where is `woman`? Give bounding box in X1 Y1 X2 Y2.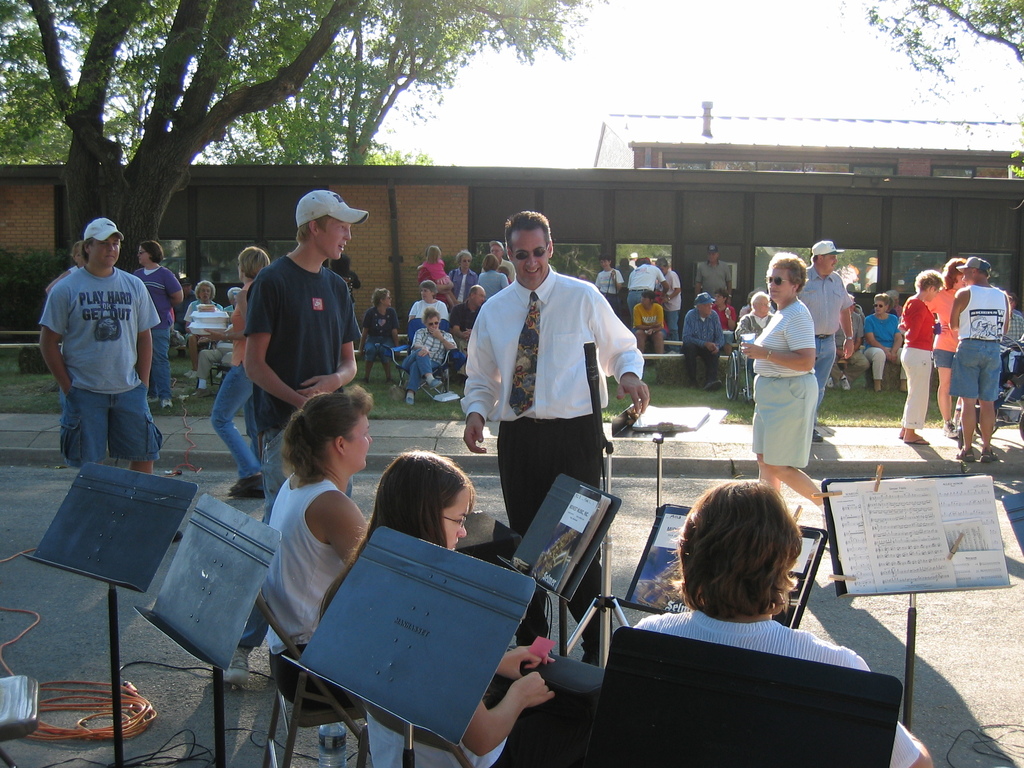
200 246 274 500.
